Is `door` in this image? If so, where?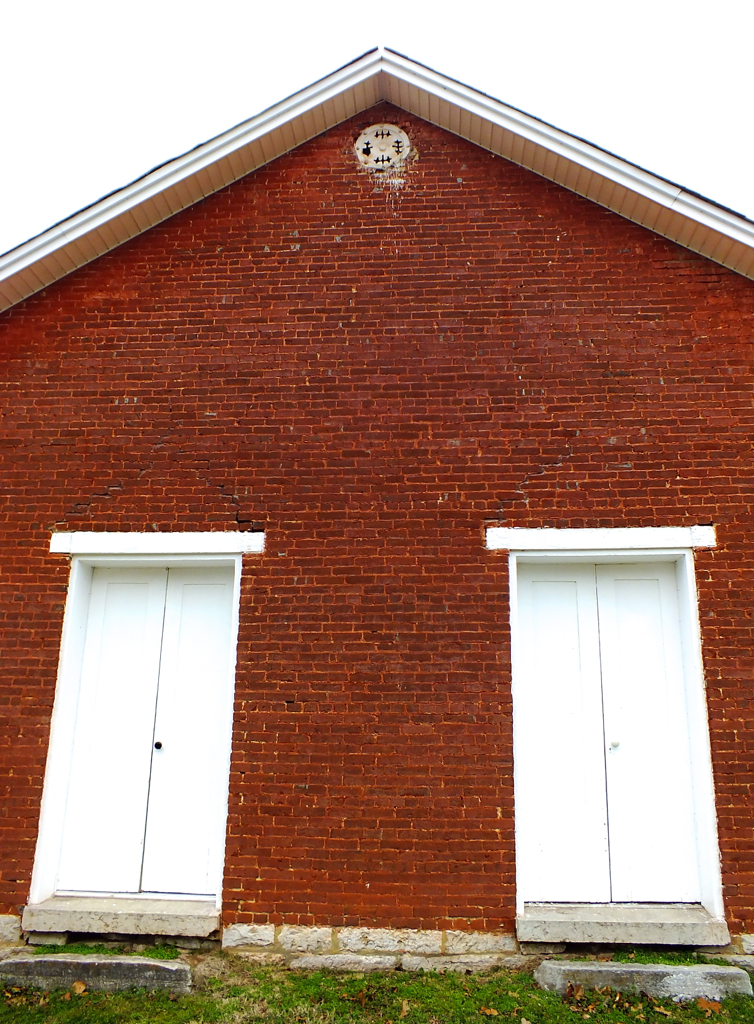
Yes, at (x1=16, y1=552, x2=267, y2=928).
